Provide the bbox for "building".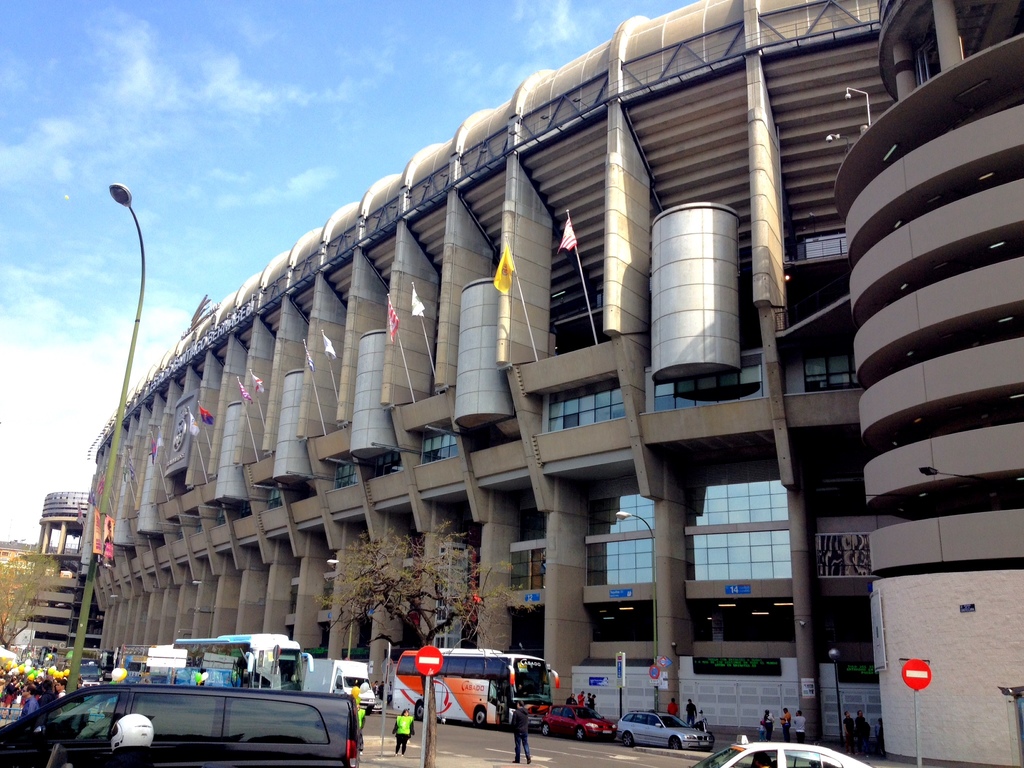
locate(90, 0, 1023, 767).
